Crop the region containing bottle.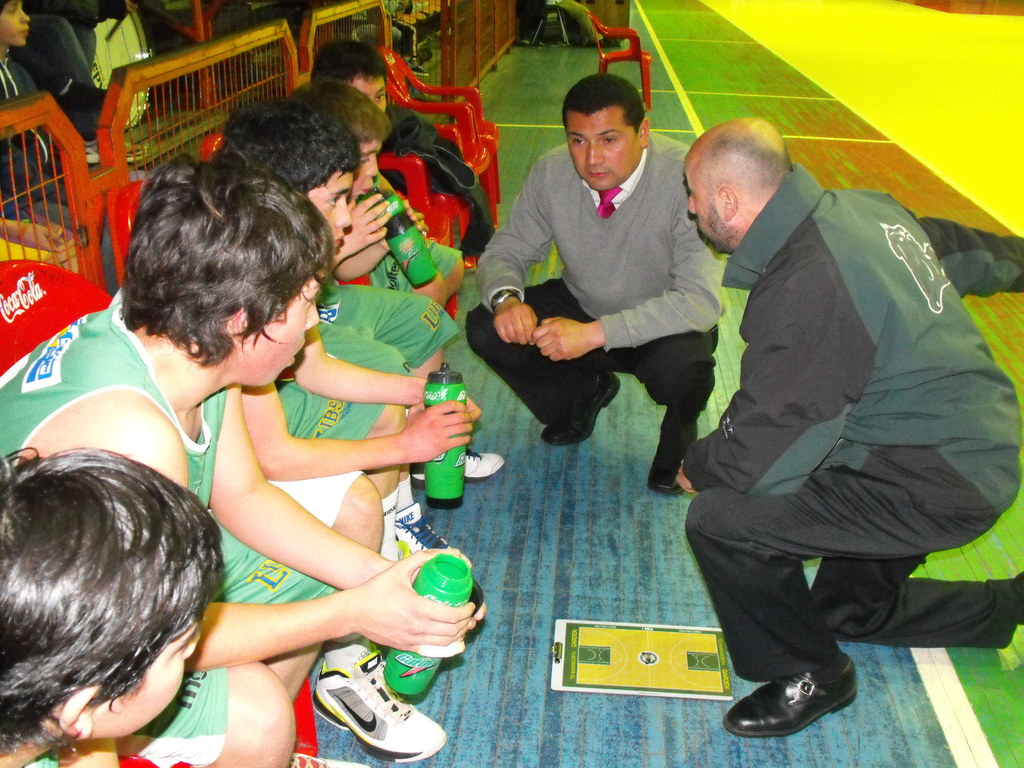
Crop region: 422 363 468 500.
